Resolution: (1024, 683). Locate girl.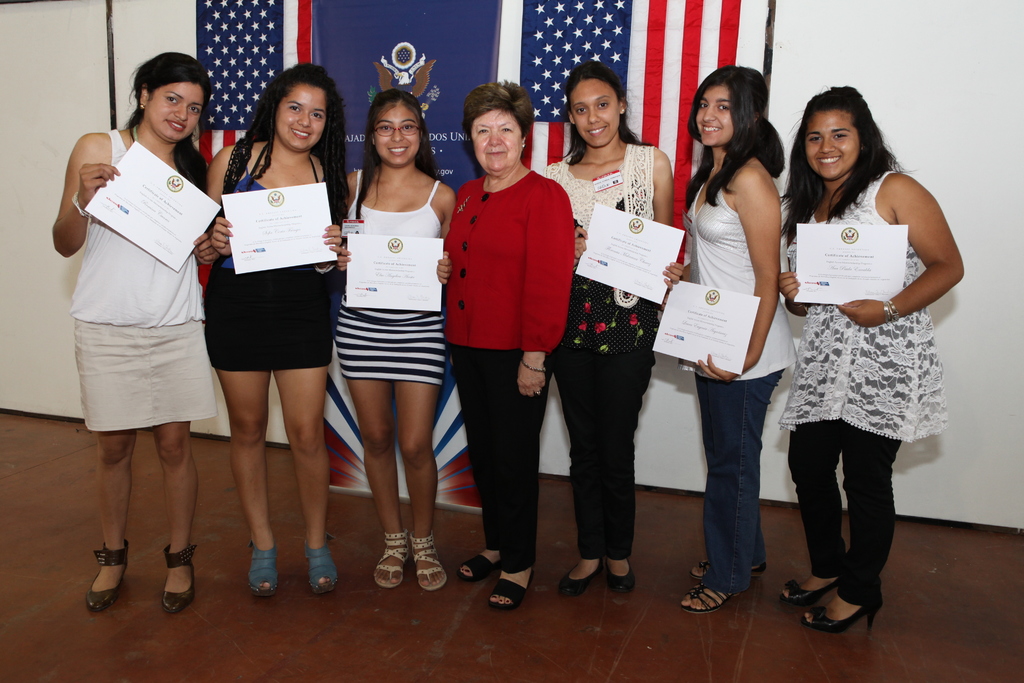
768/80/978/632.
